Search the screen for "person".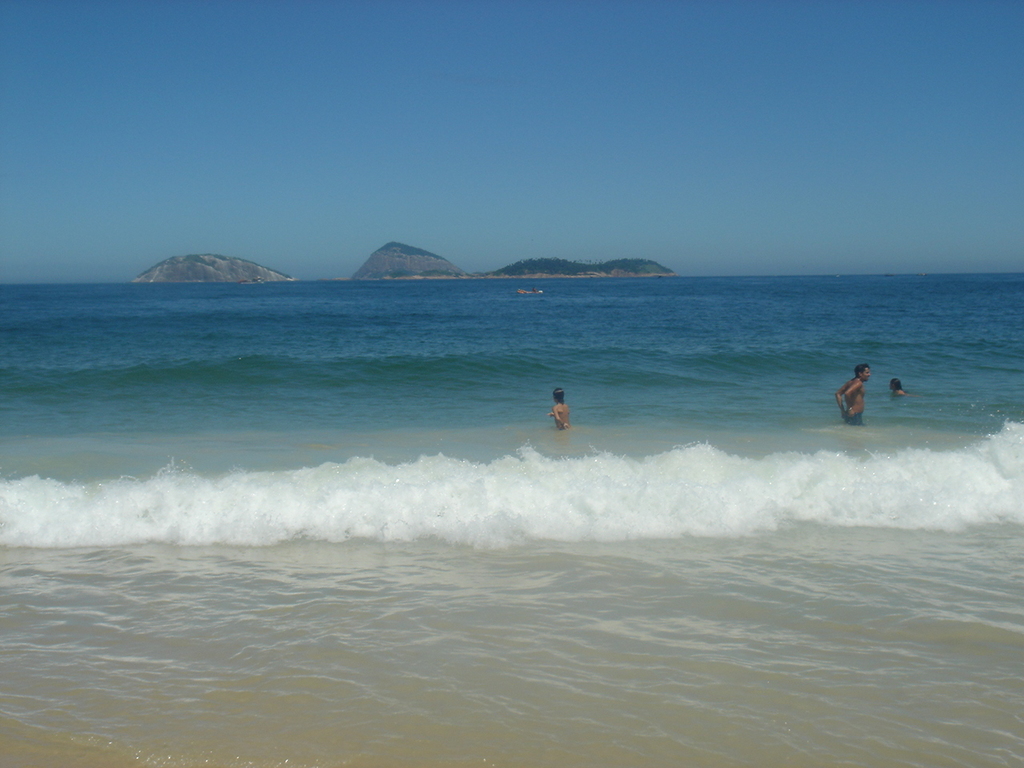
Found at select_region(836, 363, 867, 426).
